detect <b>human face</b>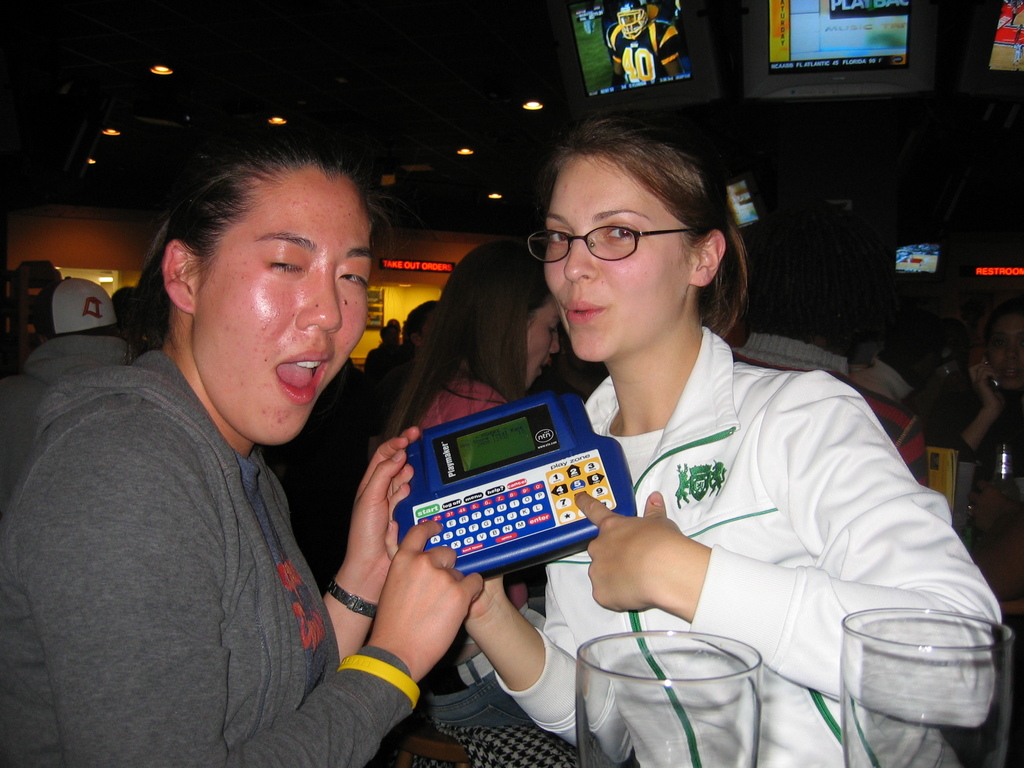
[x1=196, y1=179, x2=373, y2=445]
